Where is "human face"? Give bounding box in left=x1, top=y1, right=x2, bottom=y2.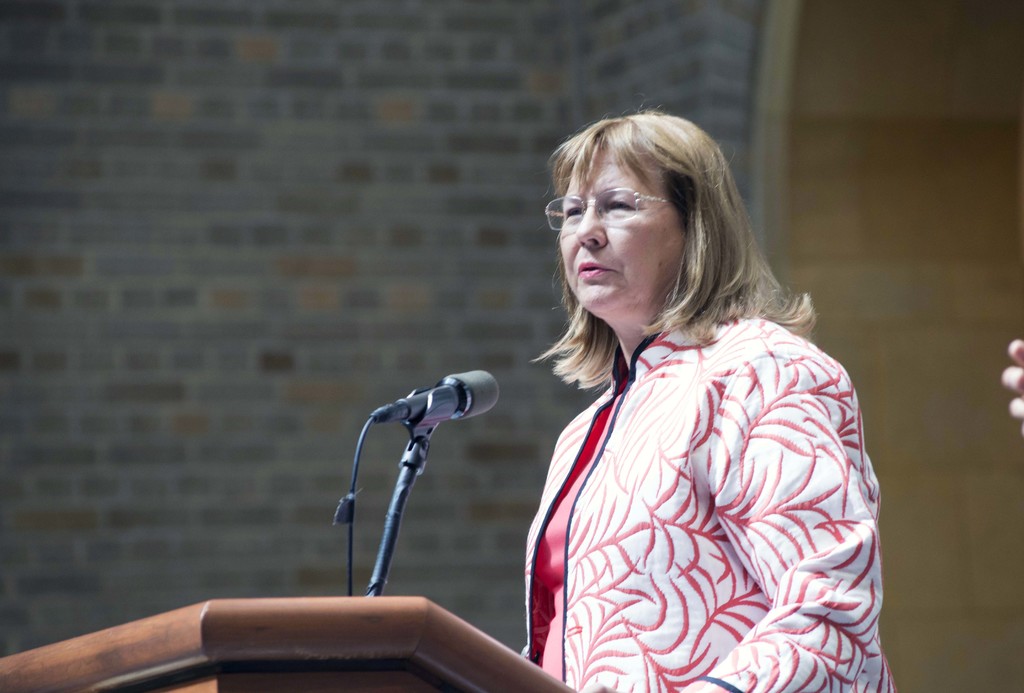
left=561, top=147, right=693, bottom=321.
